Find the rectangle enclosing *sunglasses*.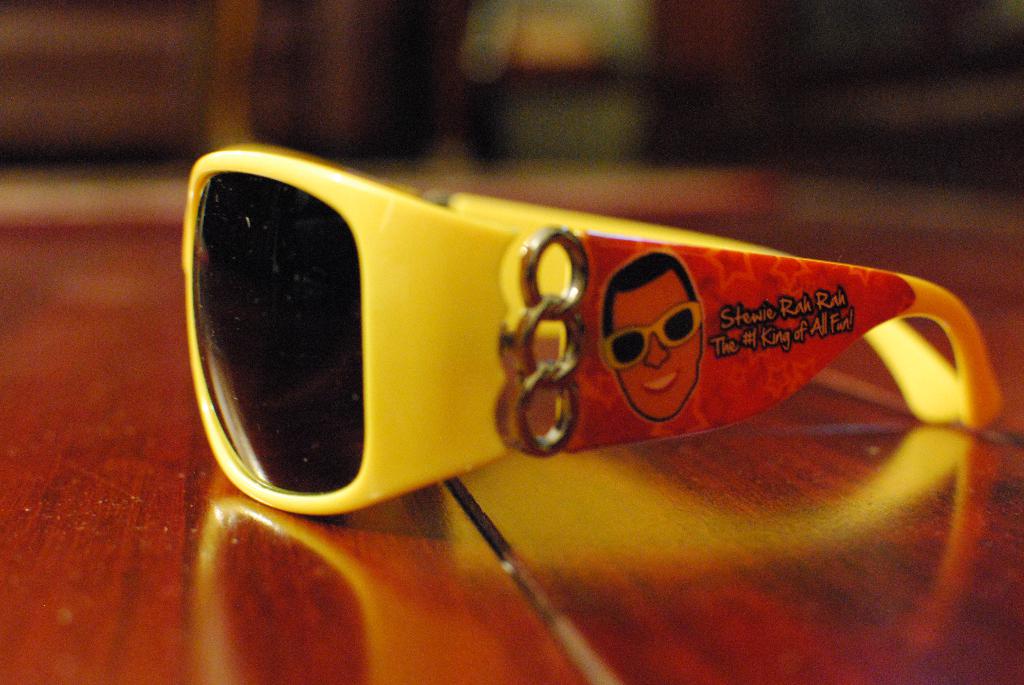
detection(184, 143, 1003, 523).
